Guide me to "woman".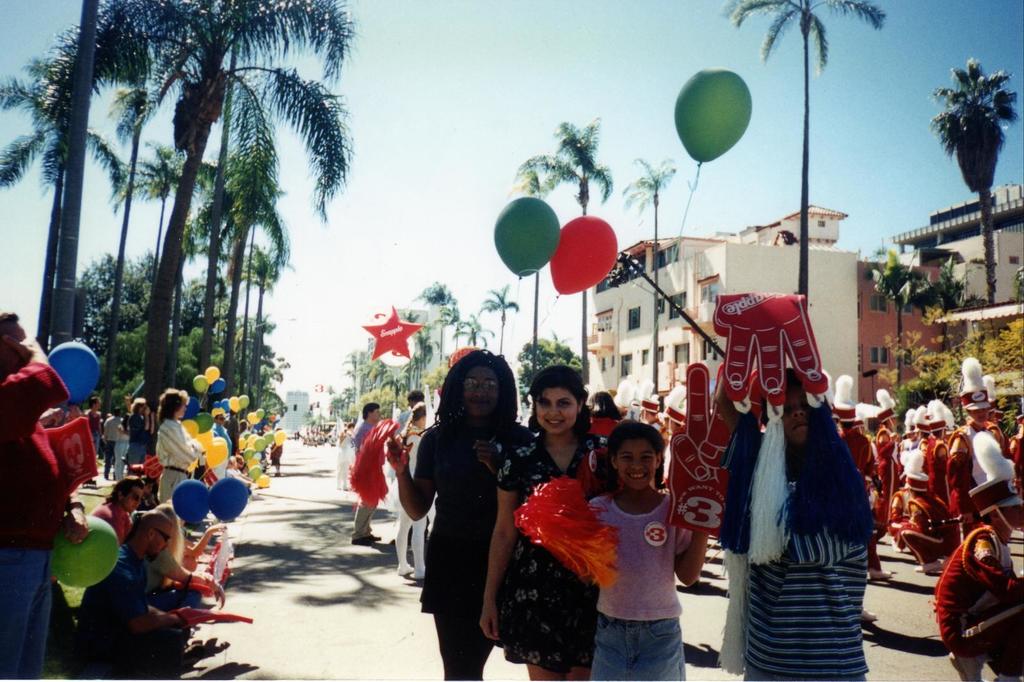
Guidance: [409, 340, 527, 681].
